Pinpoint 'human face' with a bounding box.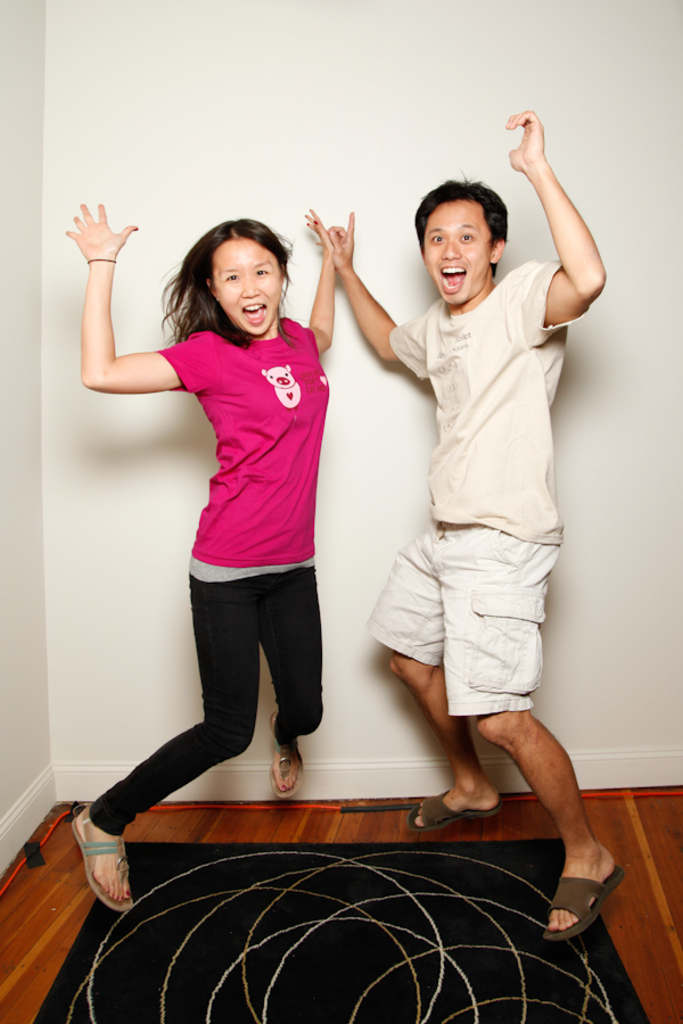
213 233 282 331.
